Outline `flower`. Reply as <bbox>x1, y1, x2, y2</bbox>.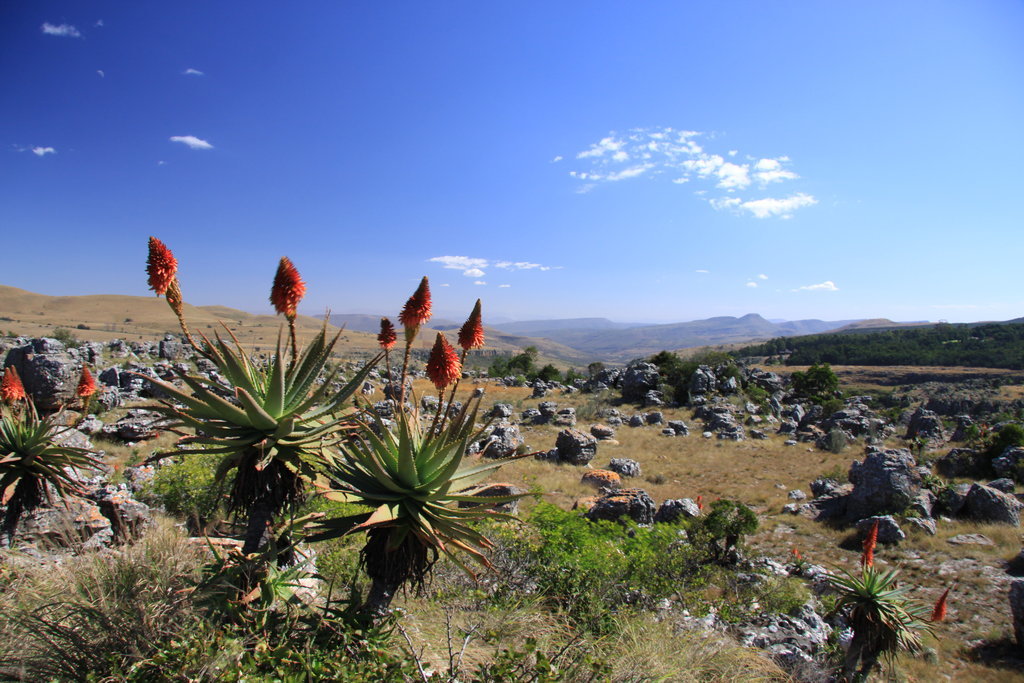
<bbox>458, 300, 488, 357</bbox>.
